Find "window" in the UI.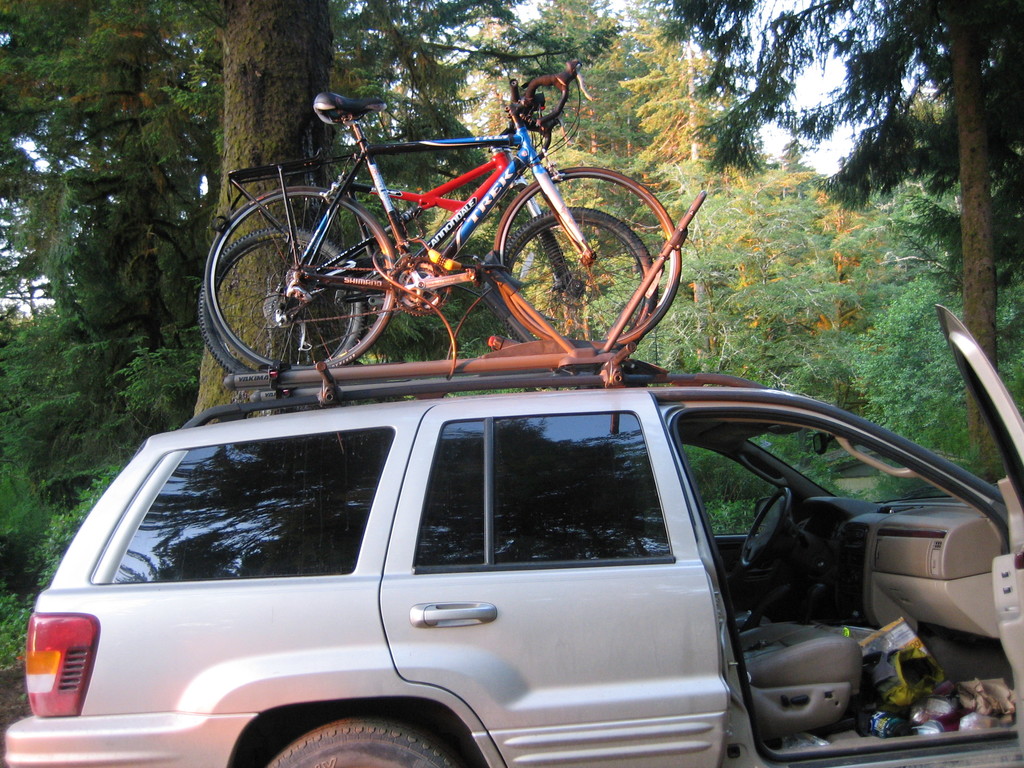
UI element at <region>682, 441, 788, 529</region>.
